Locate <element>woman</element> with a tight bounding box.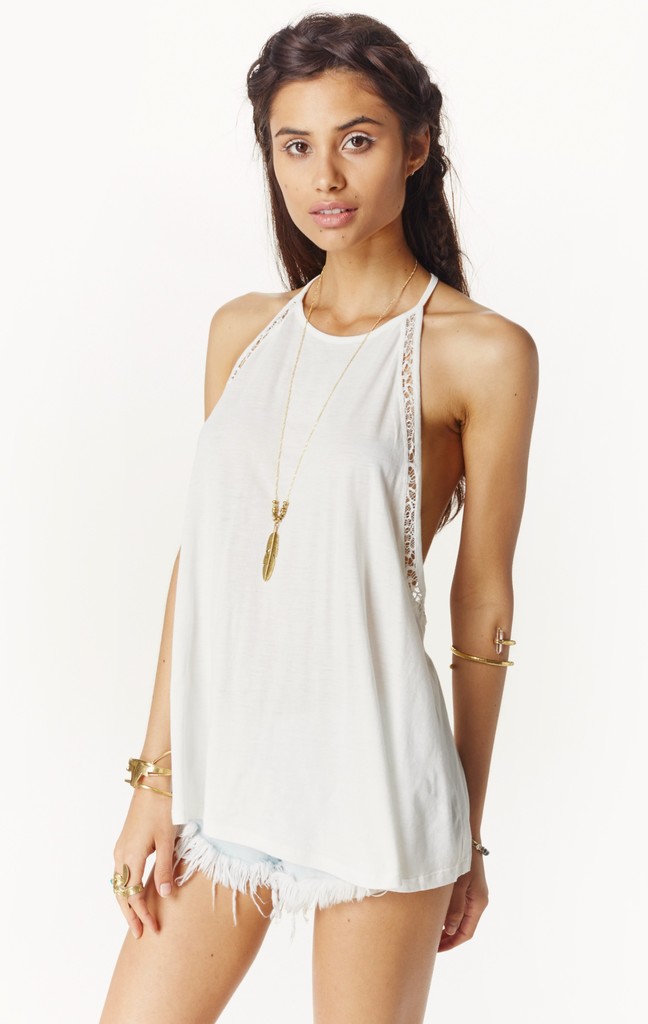
(x1=97, y1=35, x2=552, y2=948).
